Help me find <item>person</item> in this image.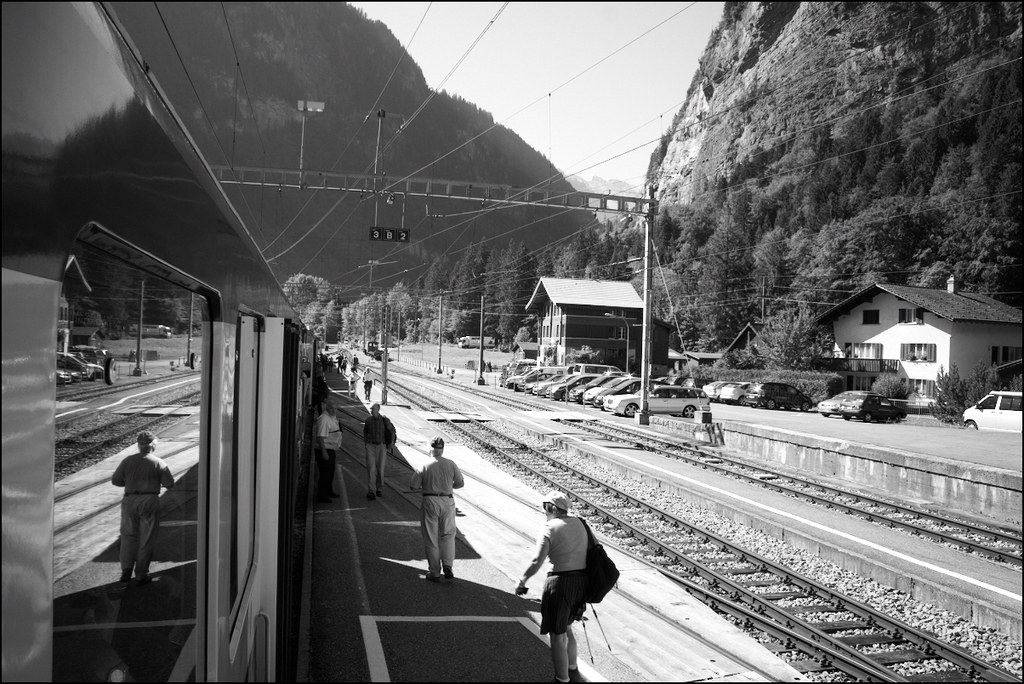
Found it: BBox(532, 493, 614, 664).
